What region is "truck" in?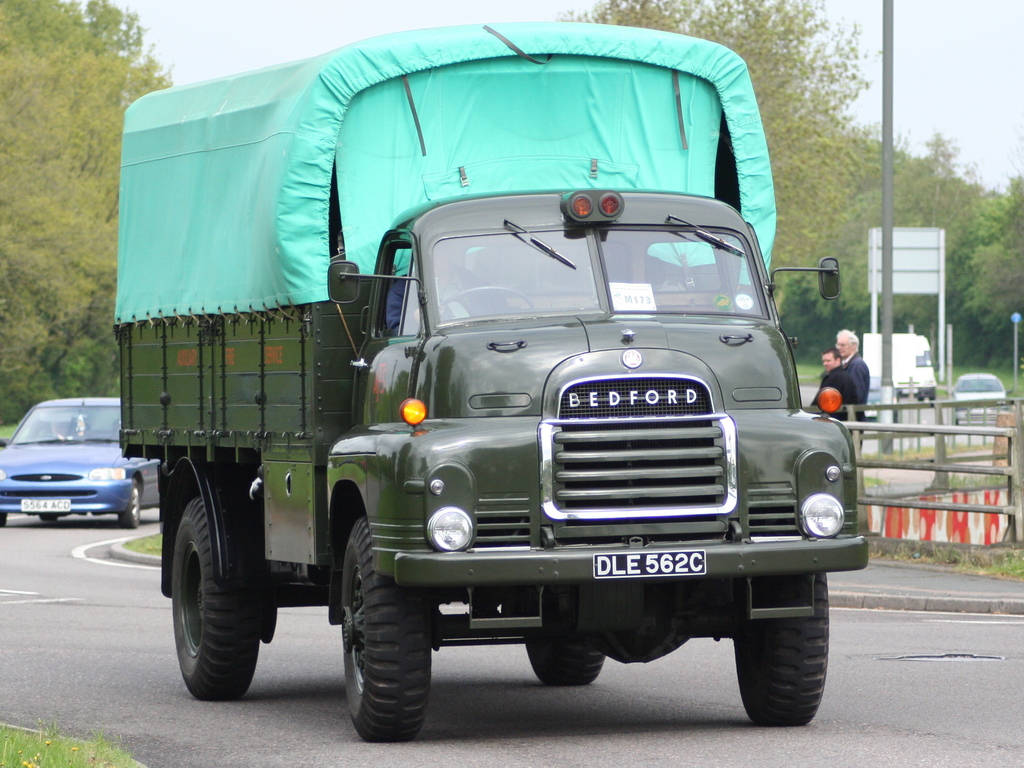
x1=93 y1=8 x2=852 y2=748.
